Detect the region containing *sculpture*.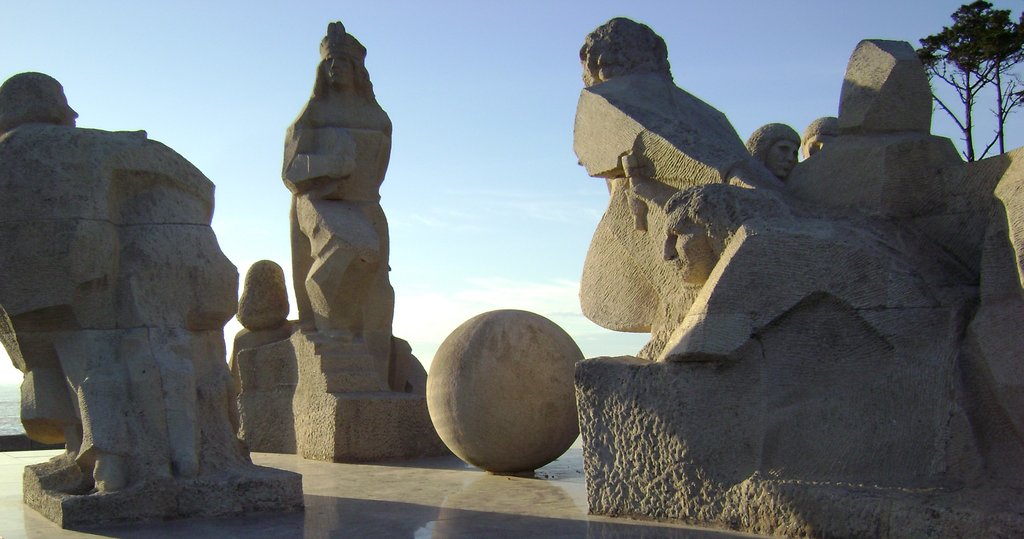
(left=253, top=17, right=408, bottom=391).
